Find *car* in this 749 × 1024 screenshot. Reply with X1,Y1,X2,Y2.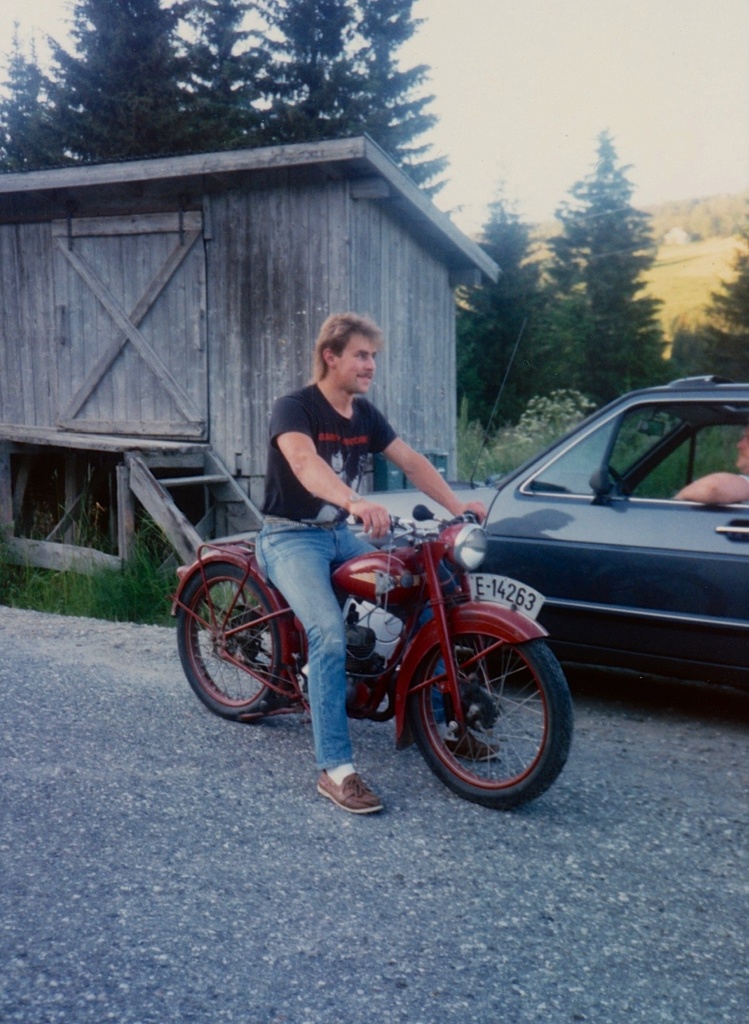
354,381,748,727.
